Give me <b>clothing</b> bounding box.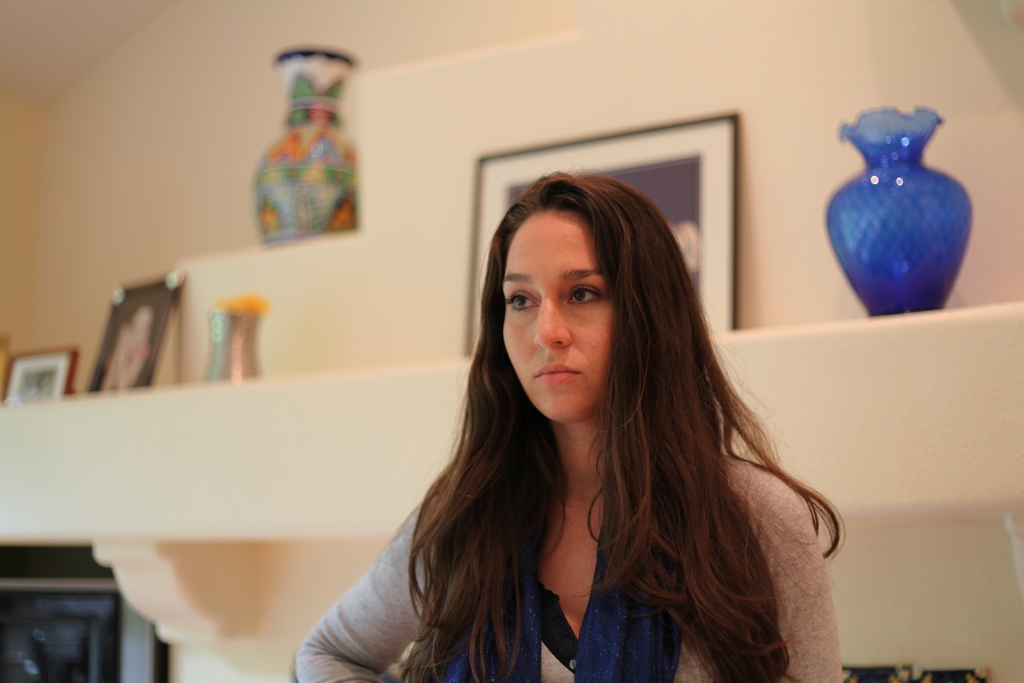
<box>293,449,837,682</box>.
